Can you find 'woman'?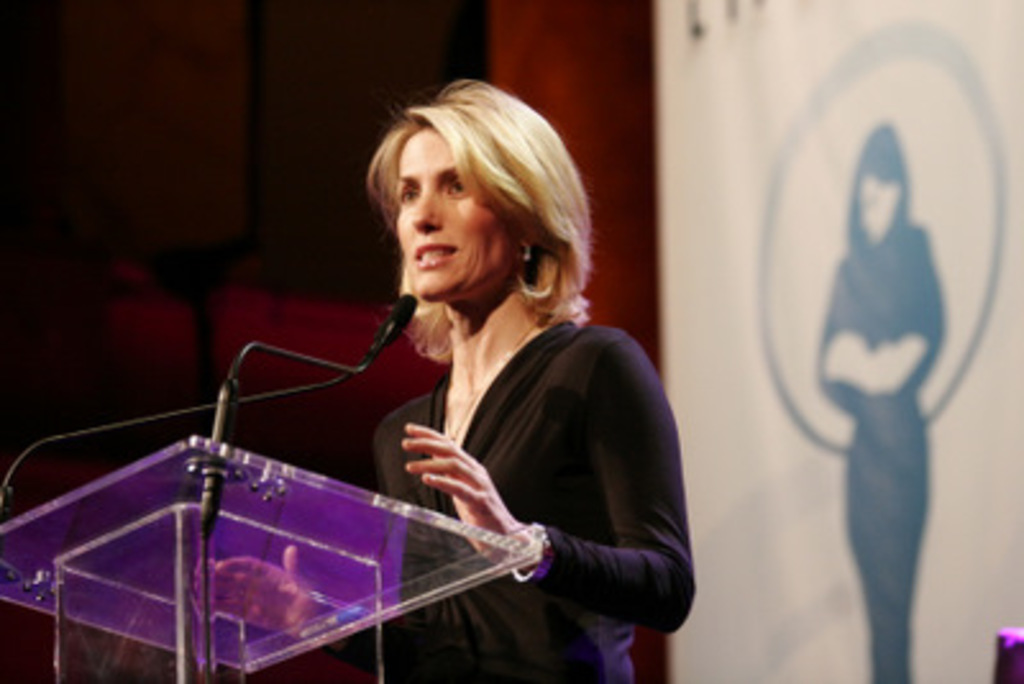
Yes, bounding box: box=[819, 126, 940, 681].
